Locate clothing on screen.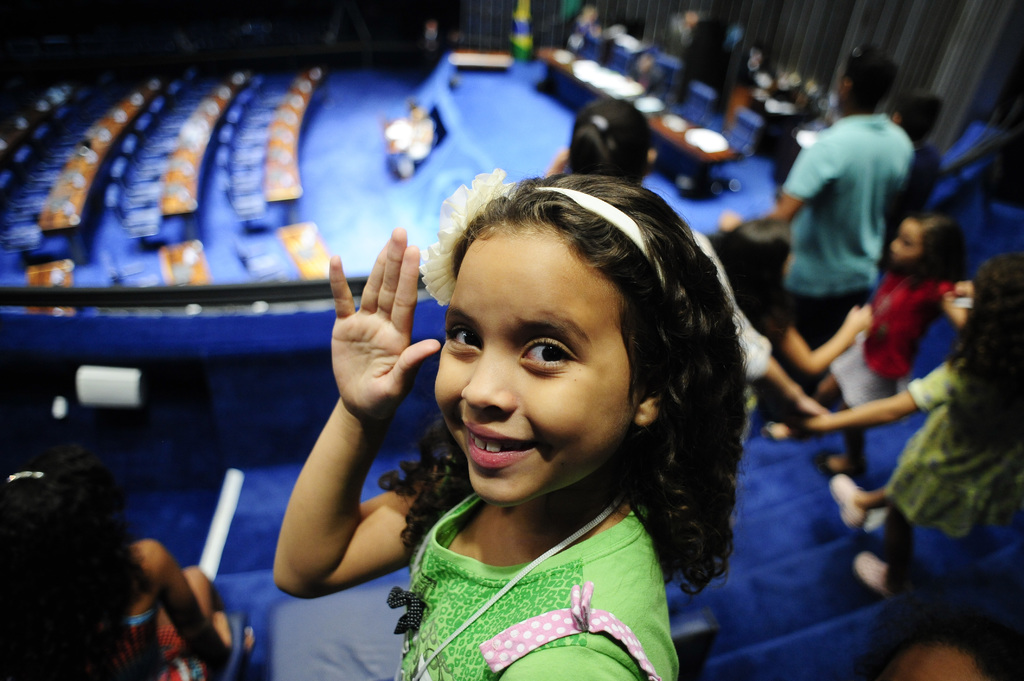
On screen at [784,107,913,289].
